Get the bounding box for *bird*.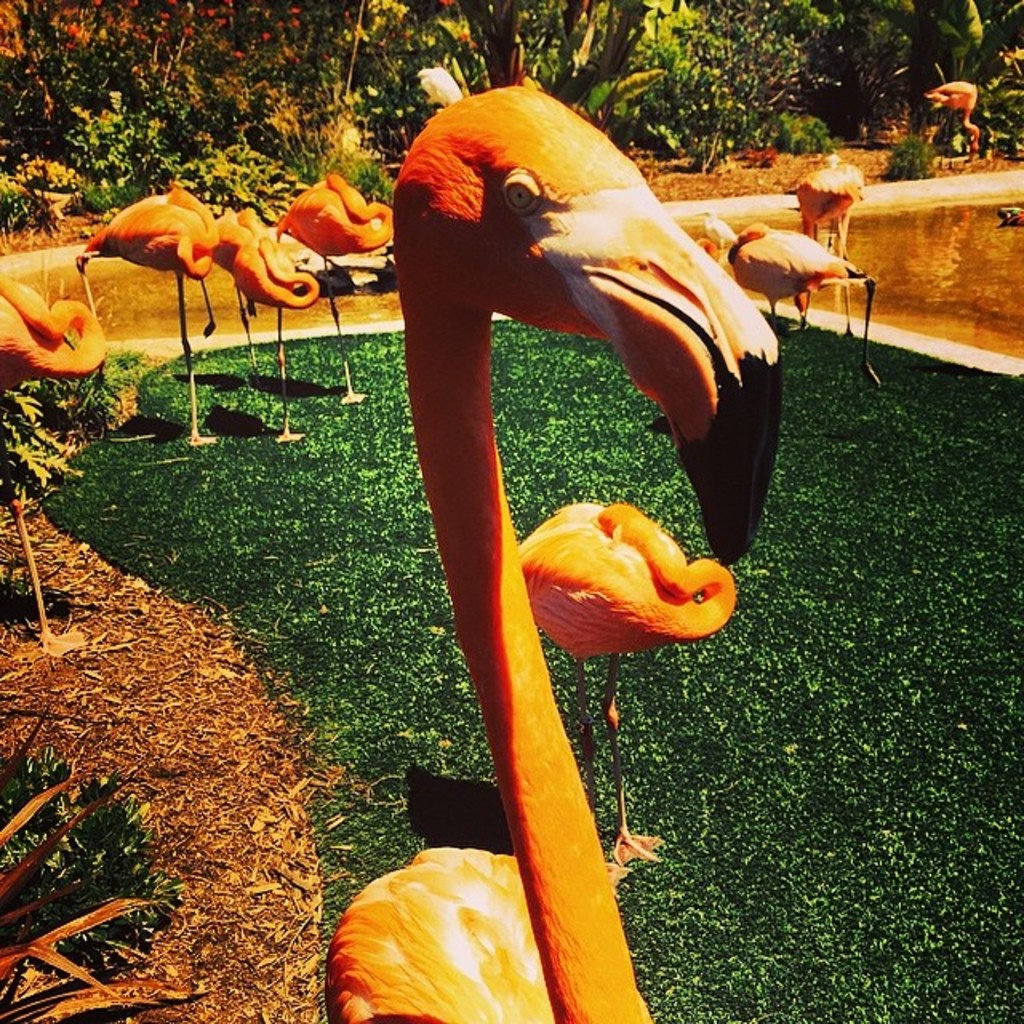
rect(920, 77, 986, 160).
